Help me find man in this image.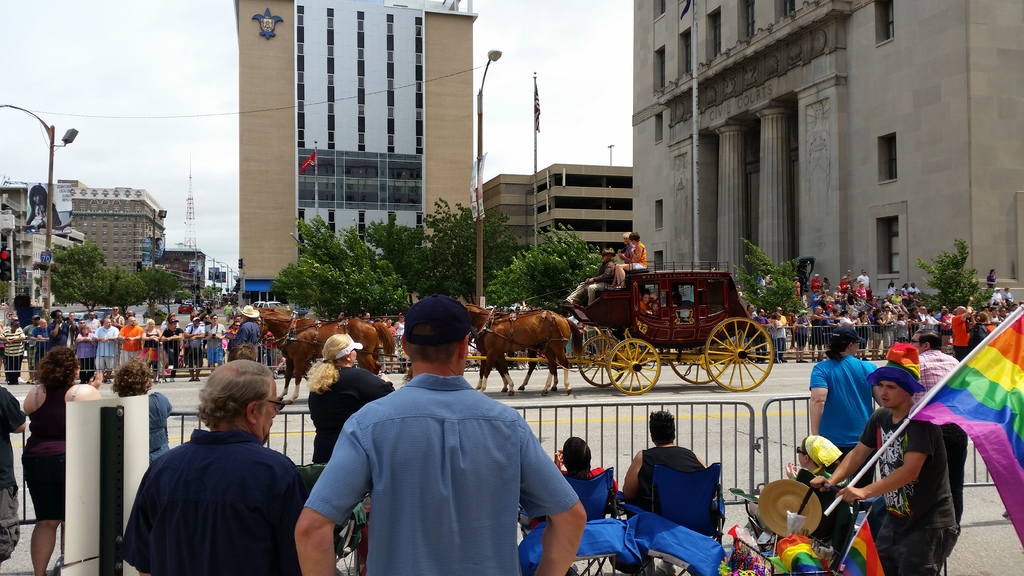
Found it: (4,320,26,383).
